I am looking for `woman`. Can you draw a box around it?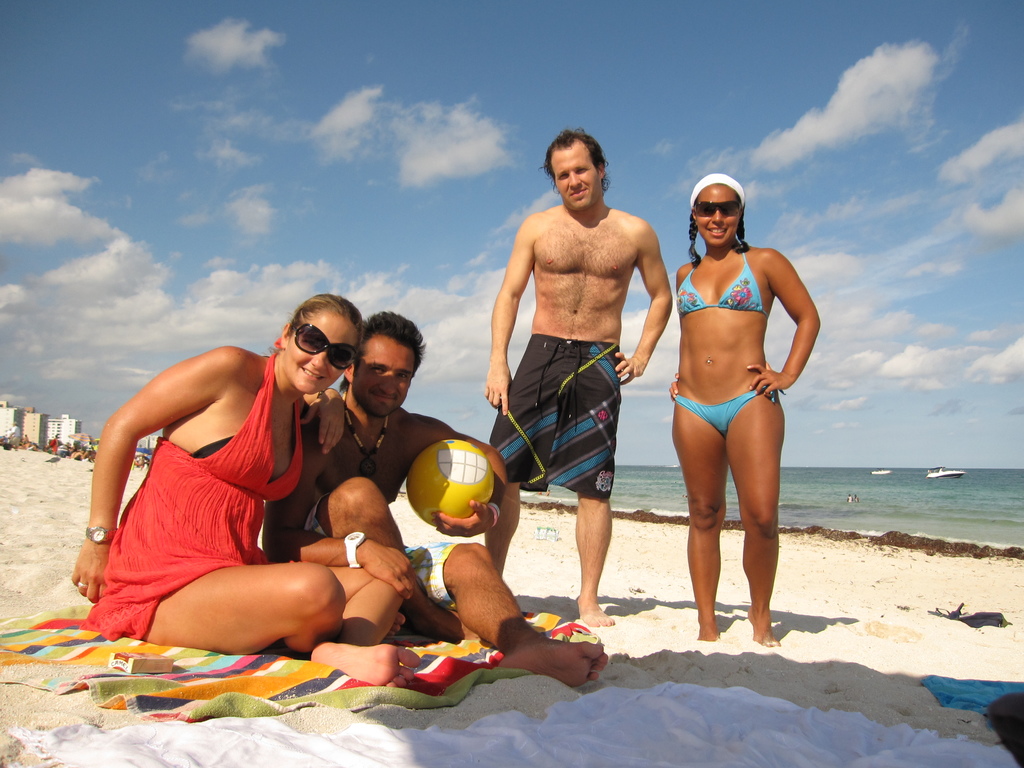
Sure, the bounding box is bbox(641, 166, 815, 651).
